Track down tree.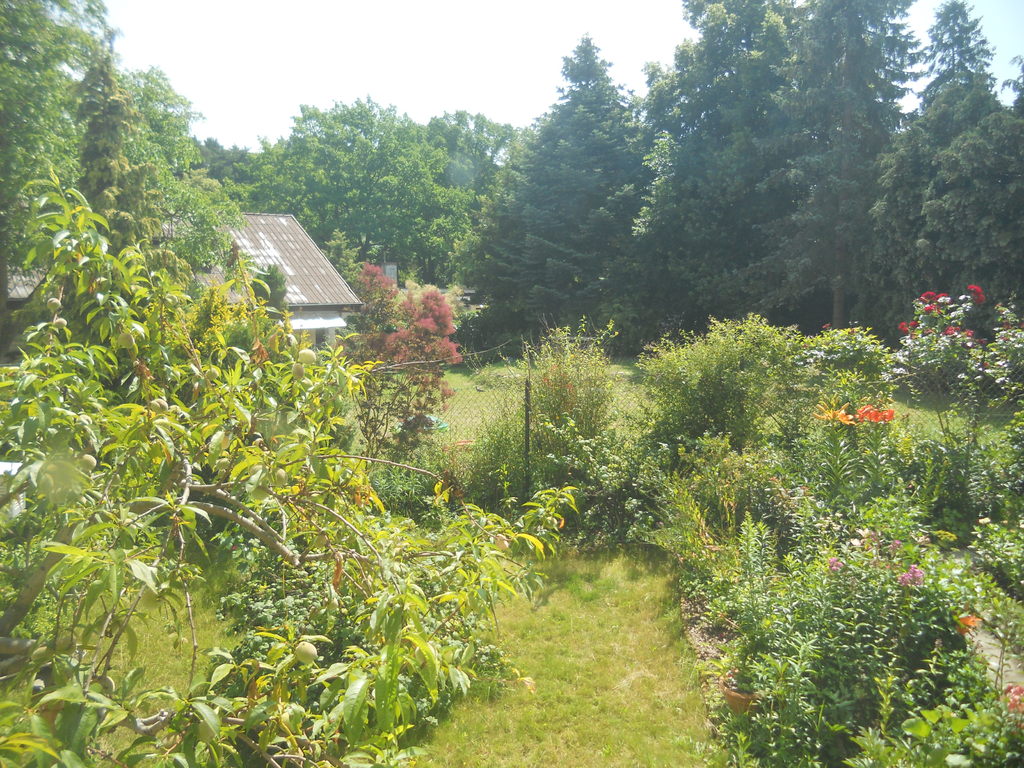
Tracked to 0 0 250 374.
